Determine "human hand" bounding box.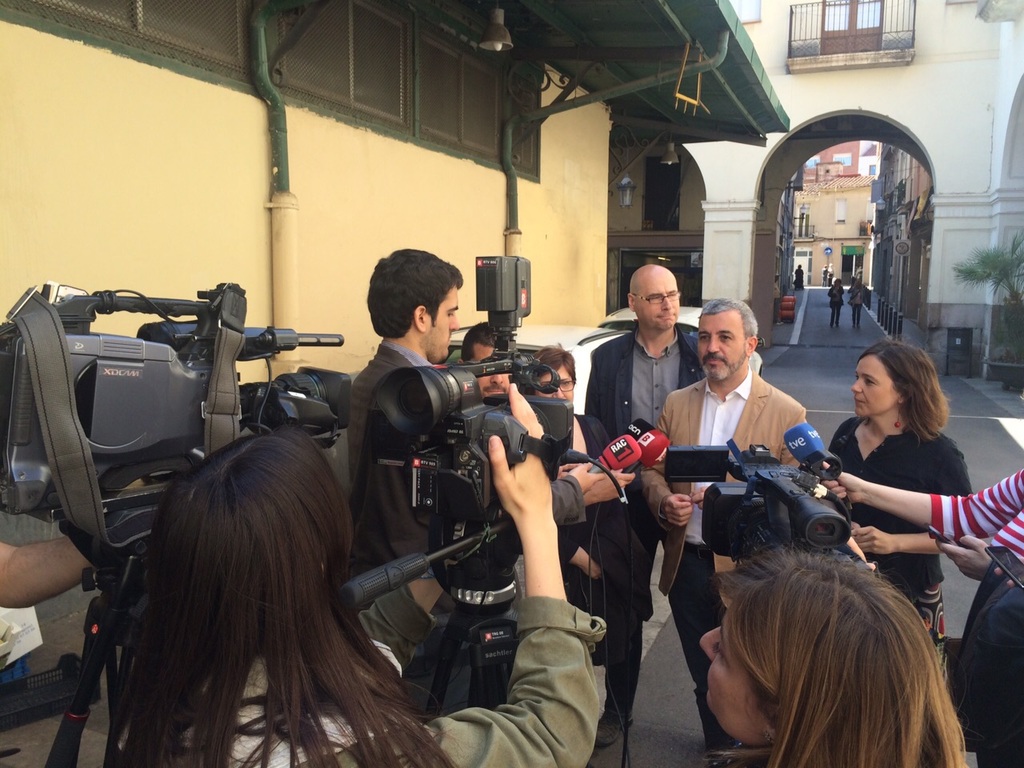
Determined: (582,558,604,583).
